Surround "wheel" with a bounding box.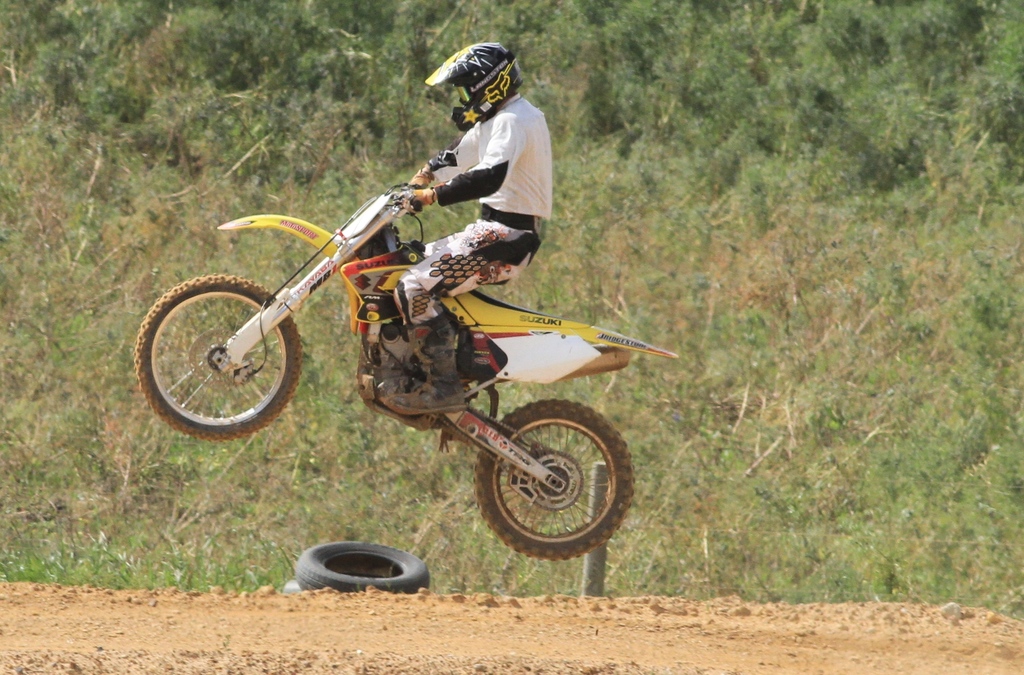
<box>457,403,619,553</box>.
